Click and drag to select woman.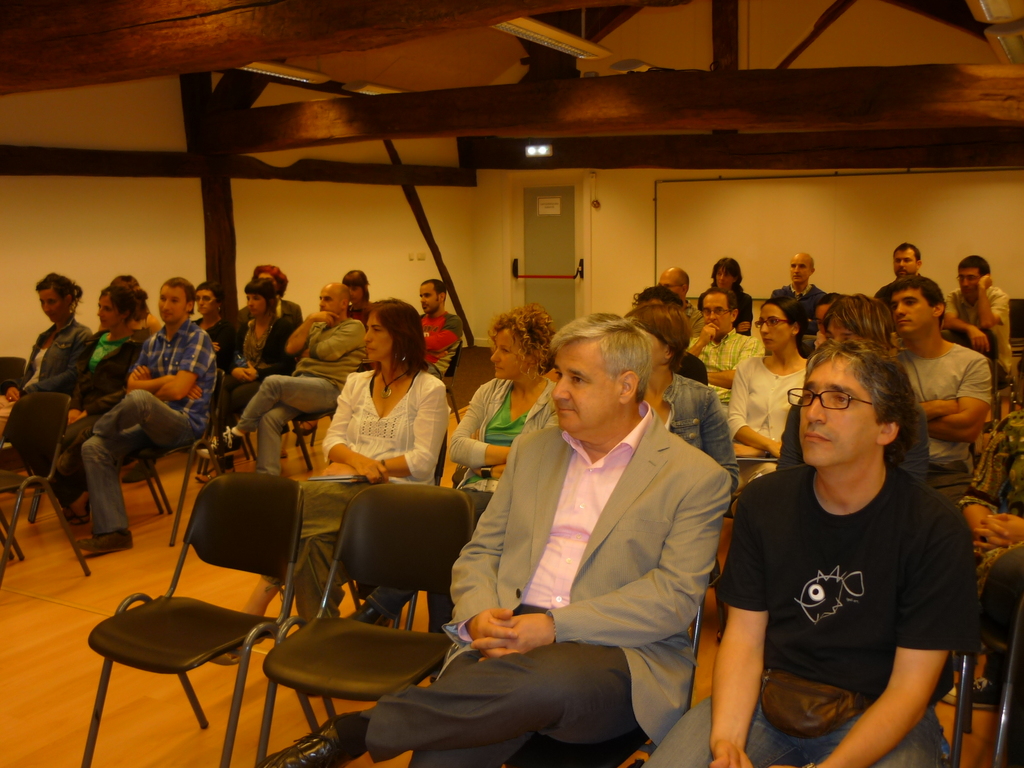
Selection: x1=0, y1=274, x2=90, y2=443.
